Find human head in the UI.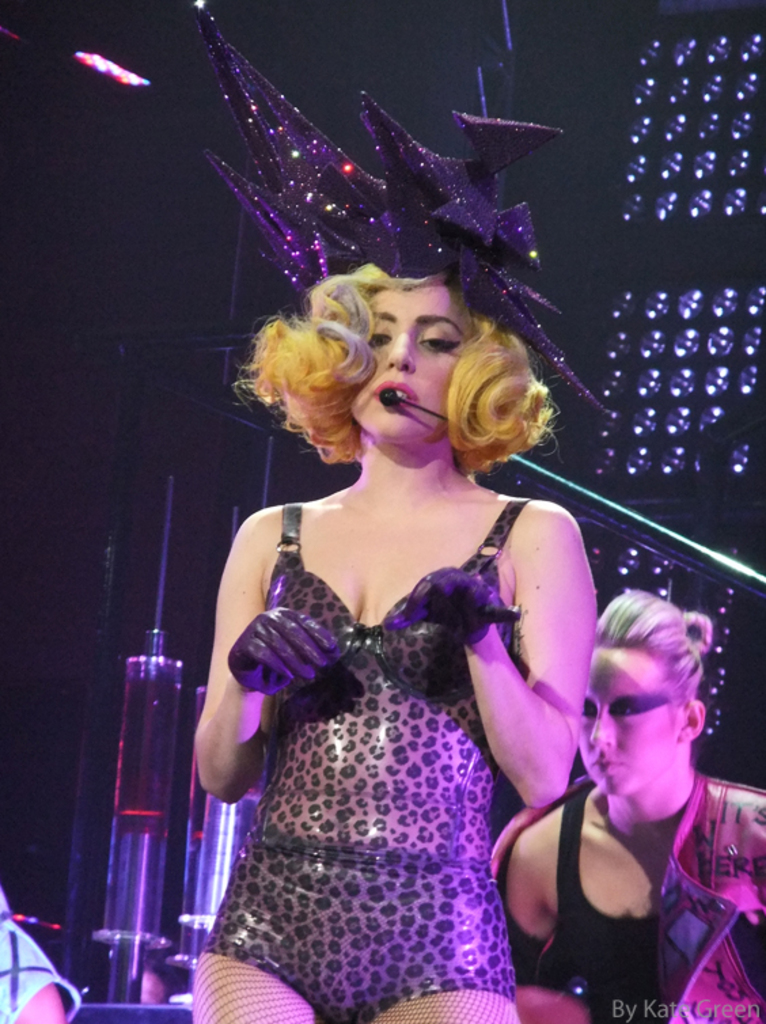
UI element at x1=573, y1=585, x2=712, y2=793.
